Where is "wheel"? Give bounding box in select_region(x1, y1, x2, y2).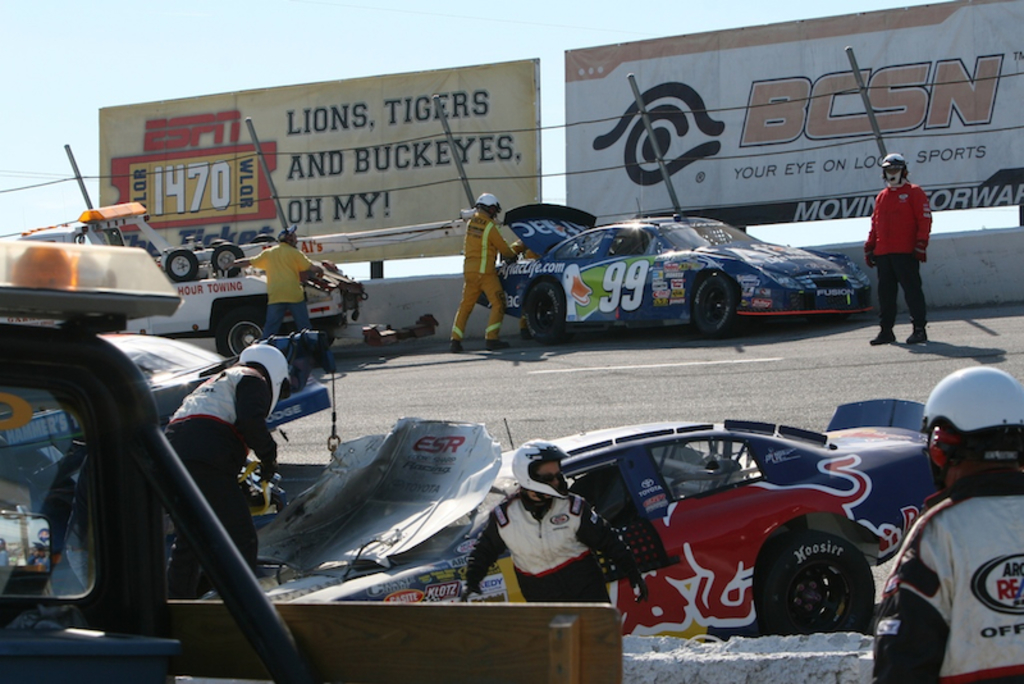
select_region(210, 246, 246, 277).
